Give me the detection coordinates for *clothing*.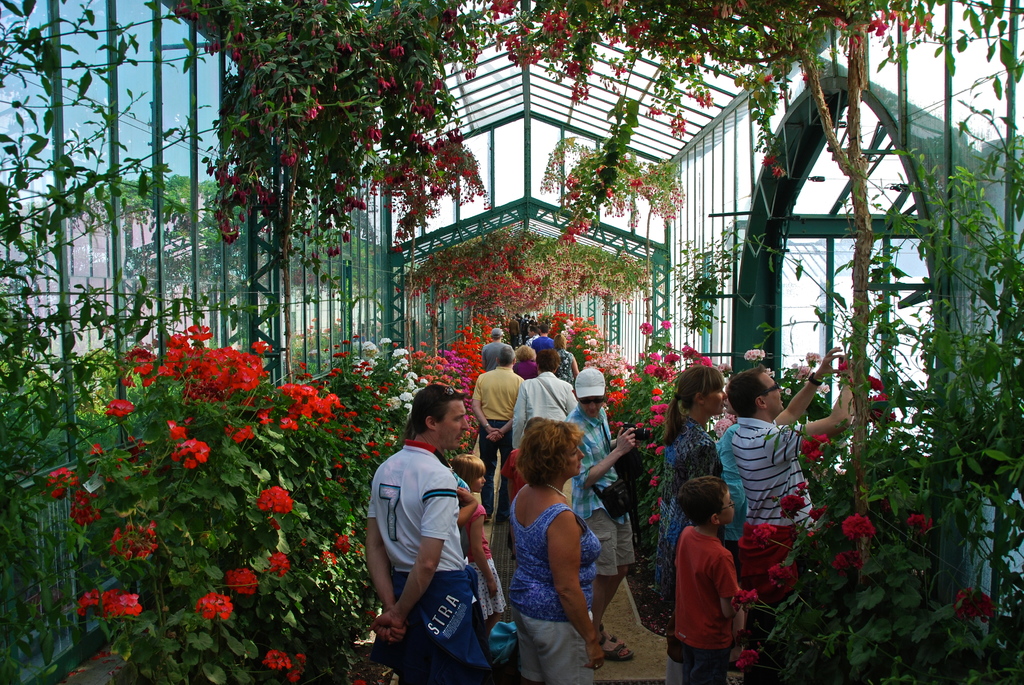
crop(516, 361, 543, 382).
